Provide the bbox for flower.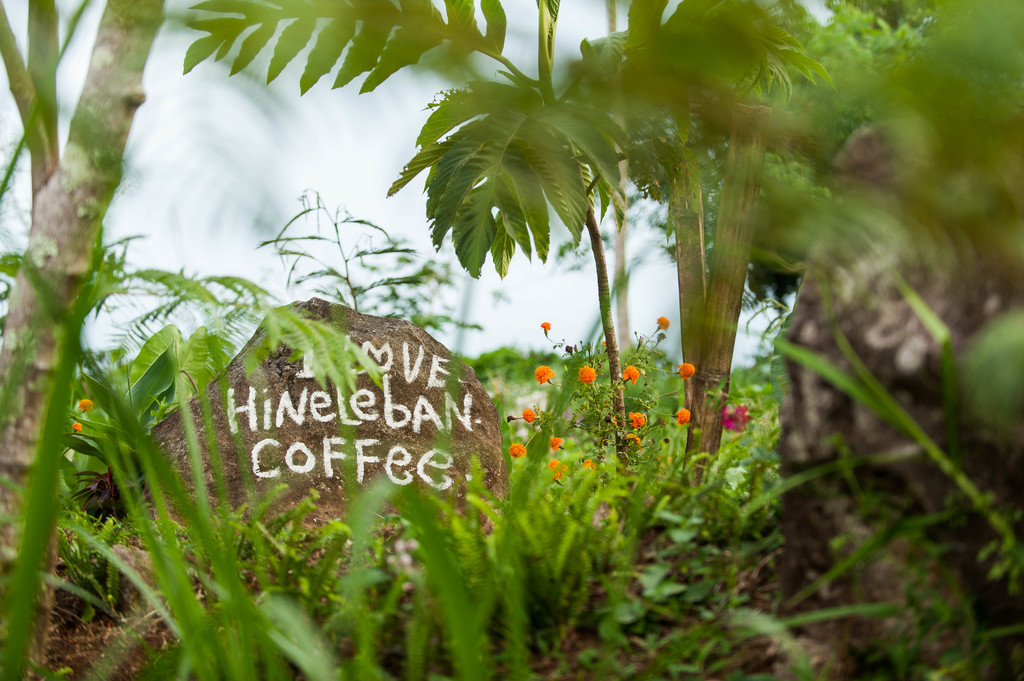
Rect(656, 316, 669, 332).
